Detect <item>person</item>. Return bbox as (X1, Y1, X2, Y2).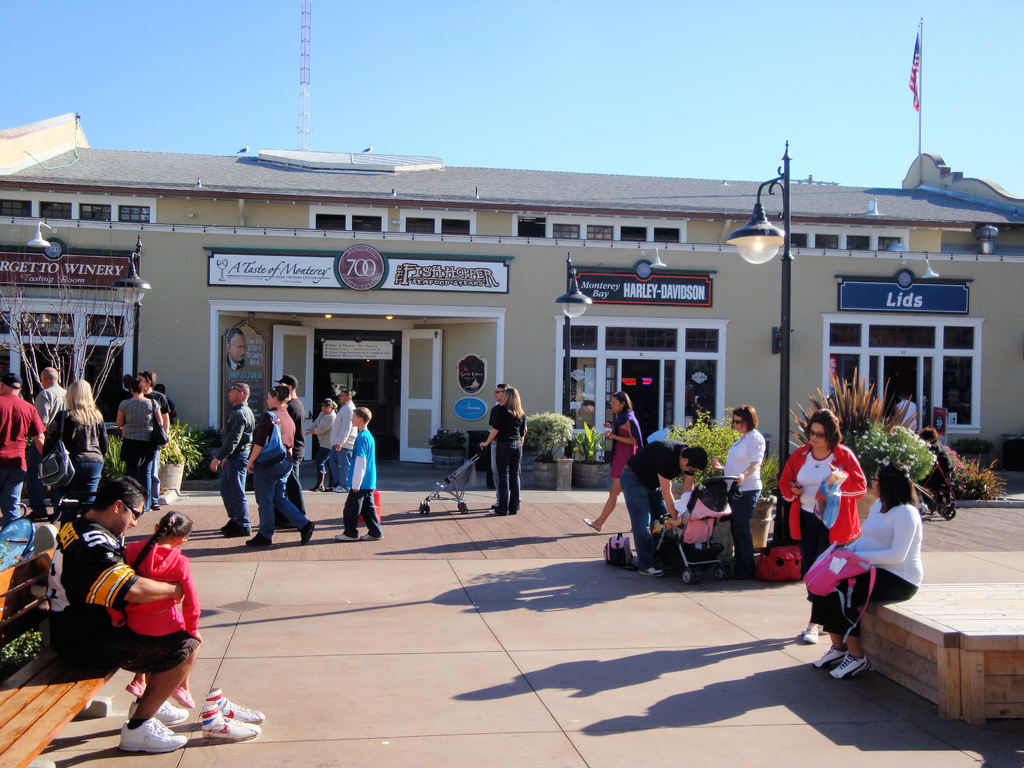
(25, 365, 68, 518).
